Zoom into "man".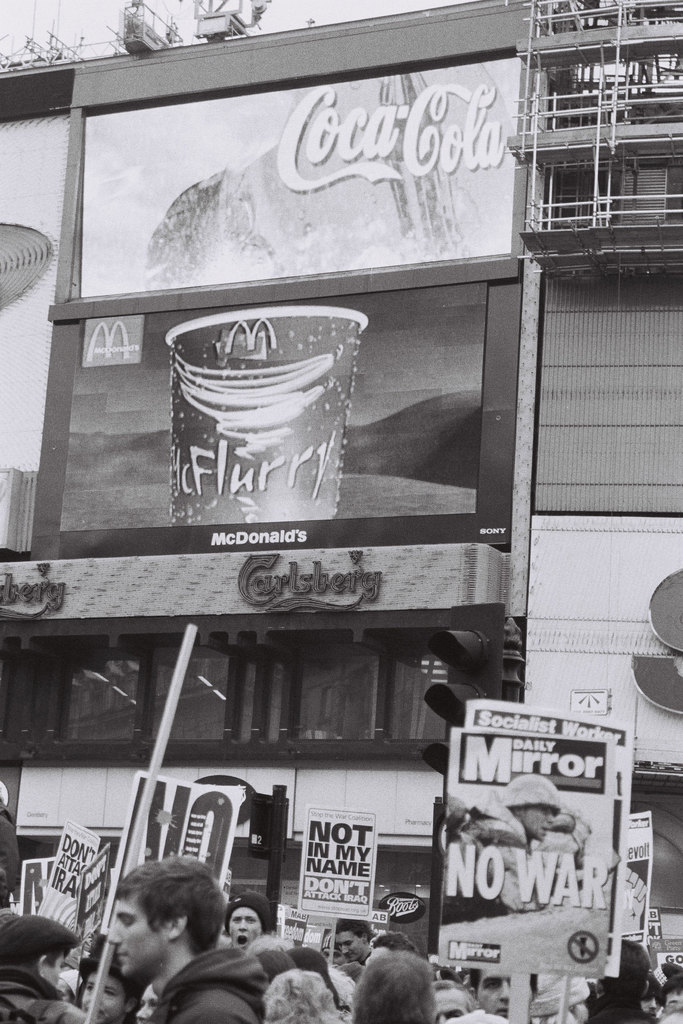
Zoom target: [584, 939, 653, 1023].
